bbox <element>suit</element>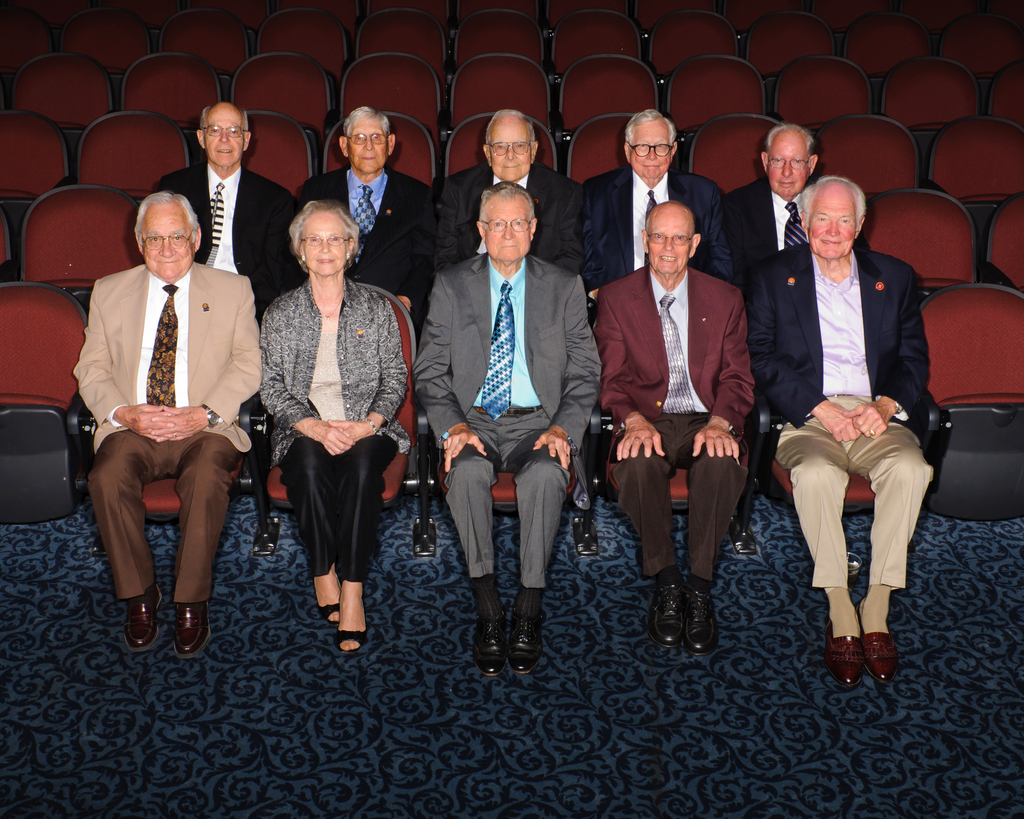
bbox=[608, 258, 763, 590]
